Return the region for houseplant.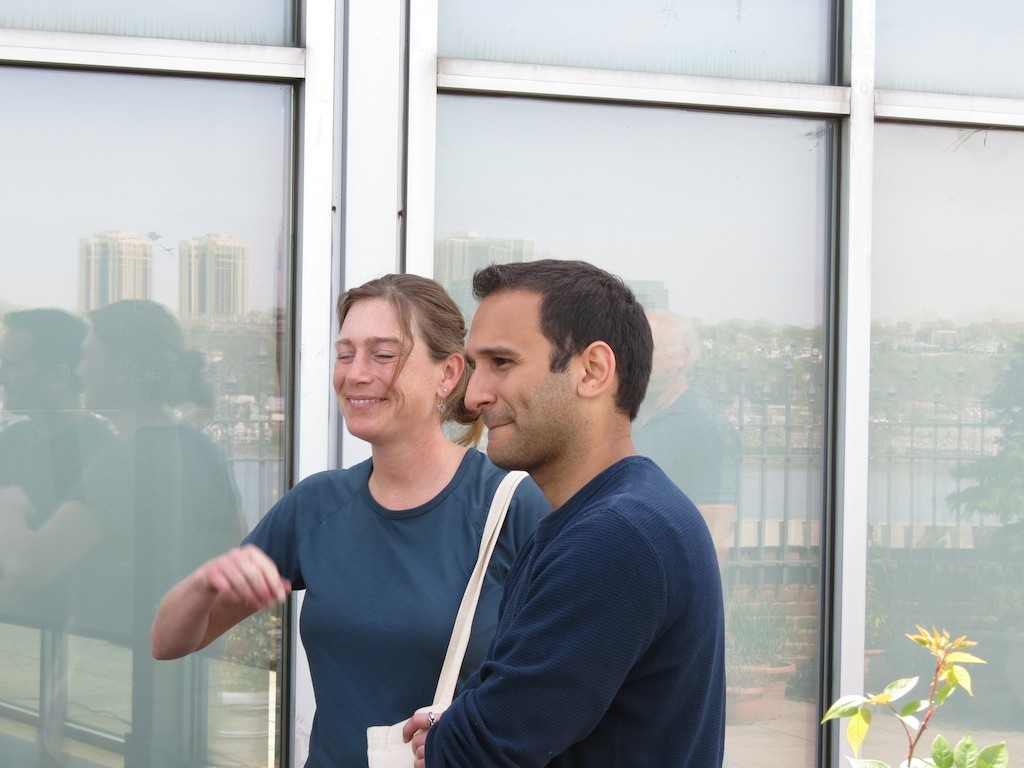
821/622/1022/767.
